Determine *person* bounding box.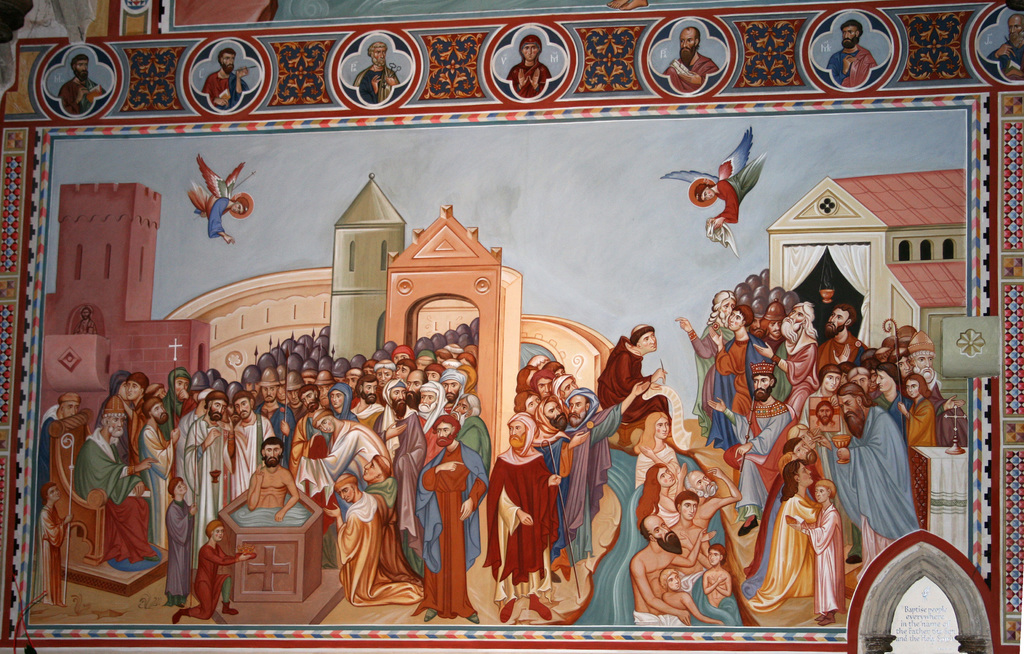
Determined: 506, 29, 551, 101.
